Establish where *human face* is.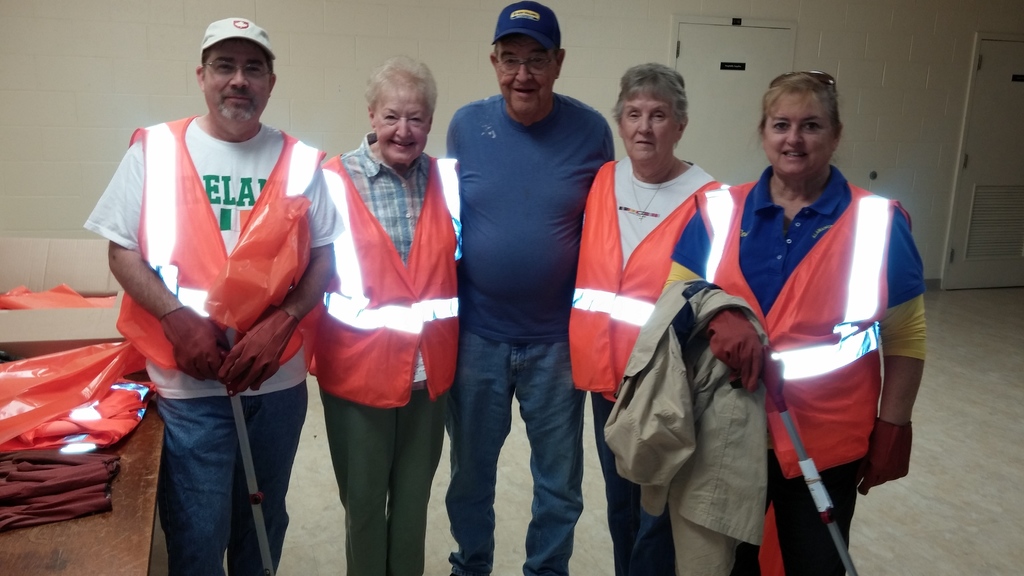
Established at x1=205 y1=39 x2=269 y2=122.
